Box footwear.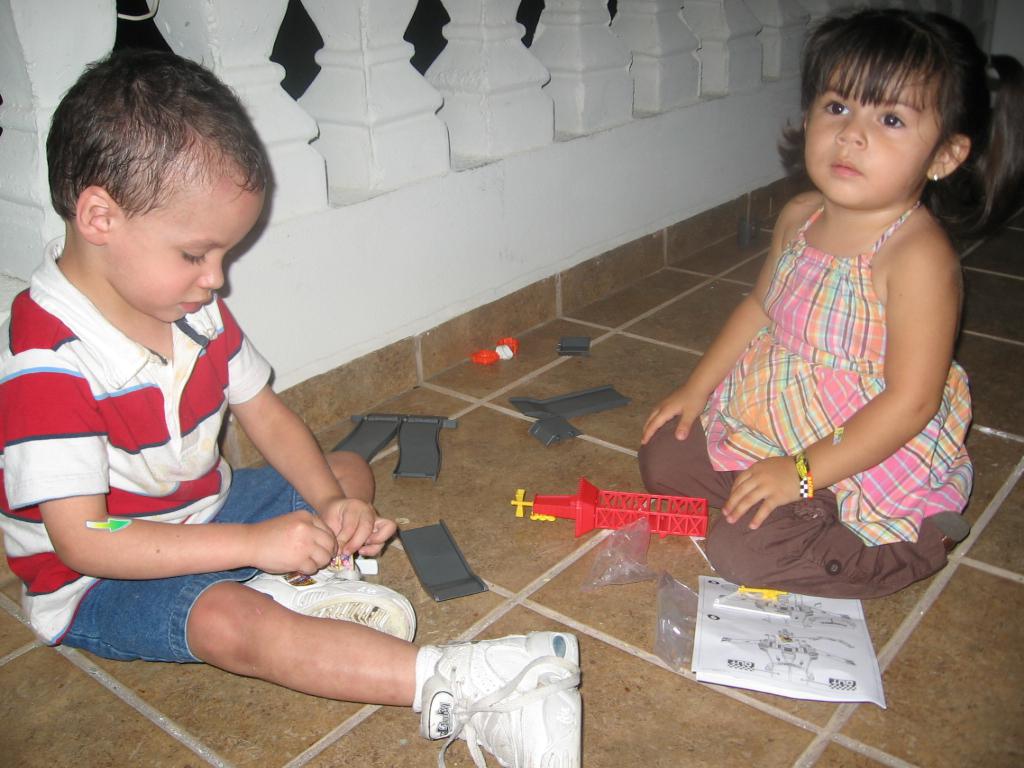
locate(241, 557, 415, 647).
